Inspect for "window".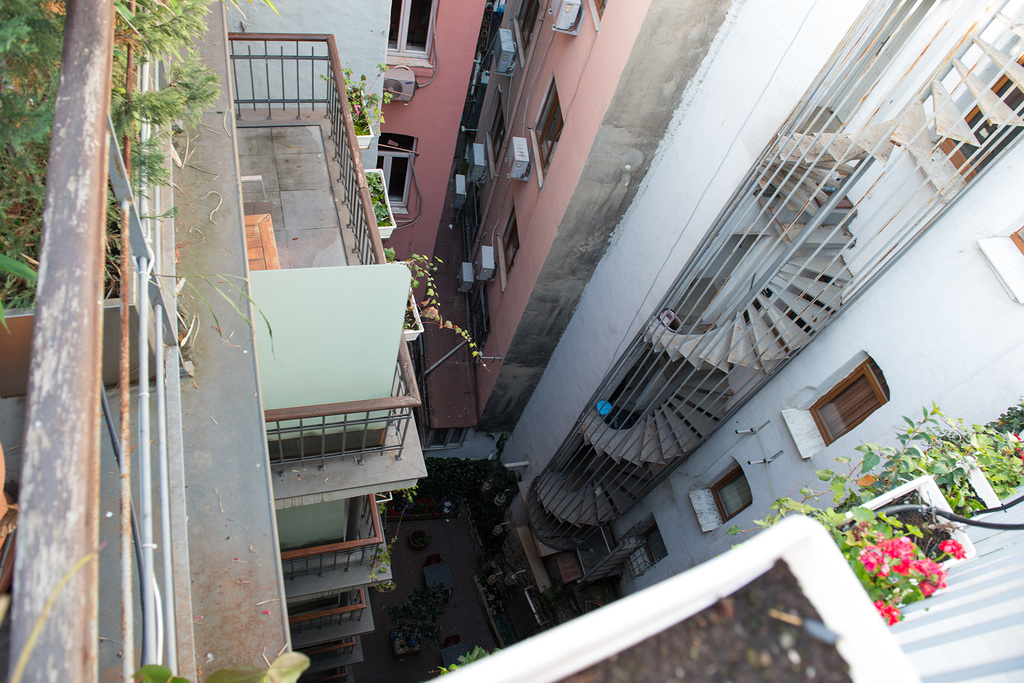
Inspection: left=499, top=213, right=522, bottom=269.
